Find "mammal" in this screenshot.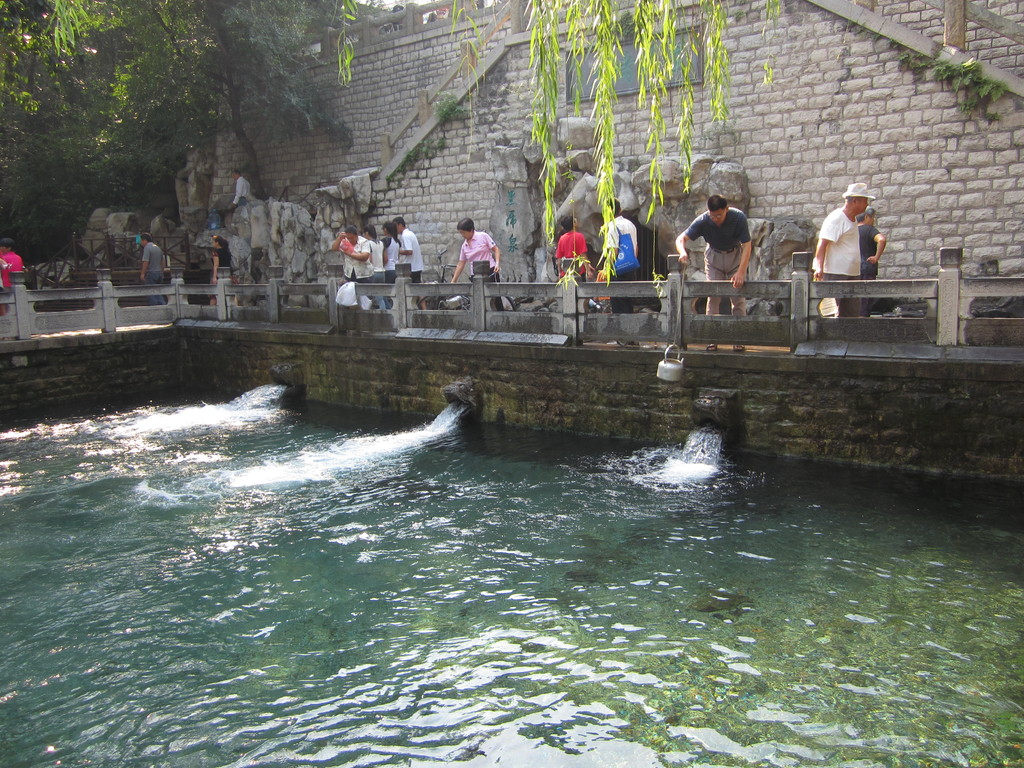
The bounding box for "mammal" is (left=399, top=214, right=423, bottom=307).
